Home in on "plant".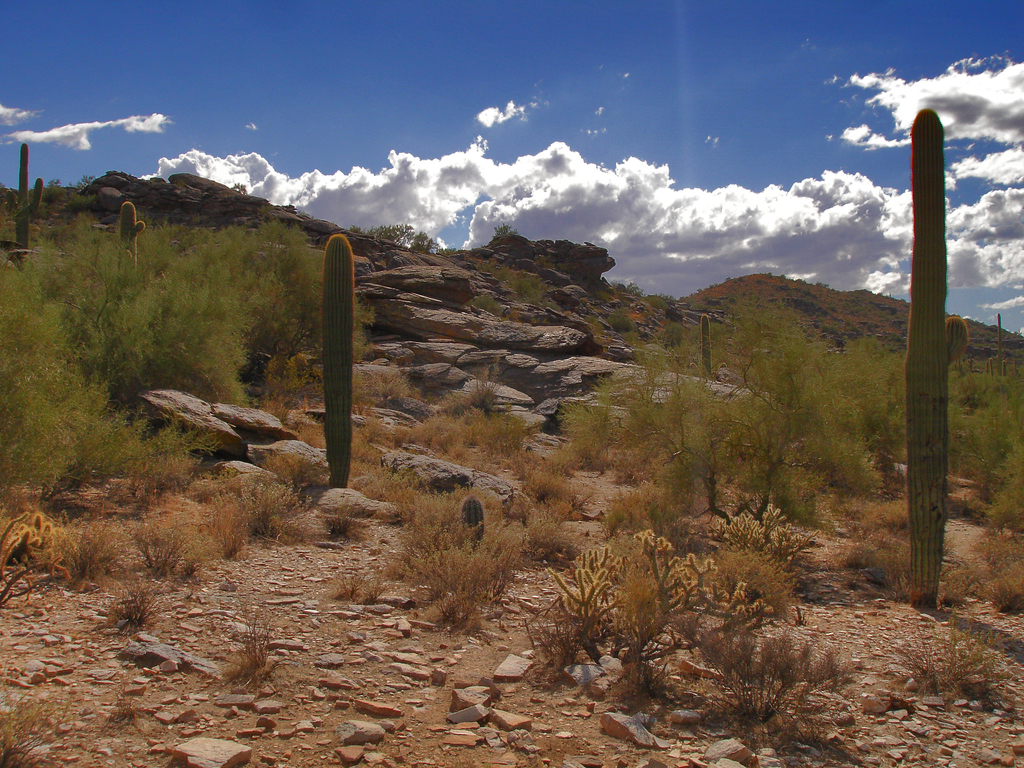
Homed in at <box>253,503,314,545</box>.
